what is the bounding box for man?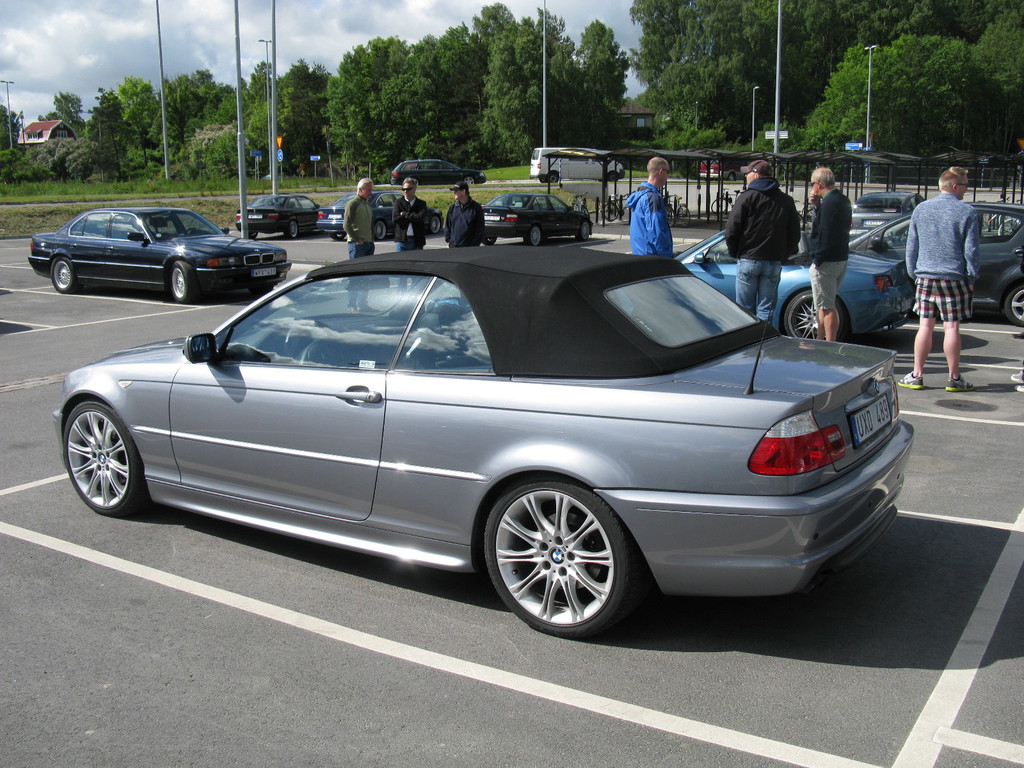
select_region(344, 176, 380, 315).
